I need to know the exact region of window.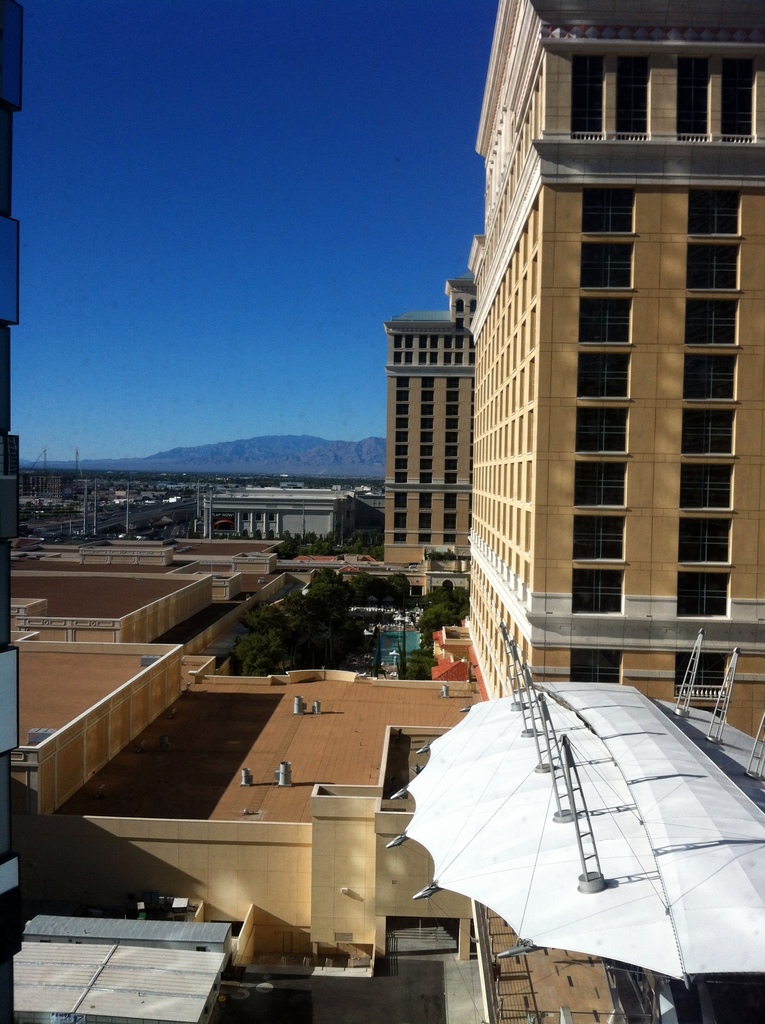
Region: Rect(677, 58, 711, 141).
